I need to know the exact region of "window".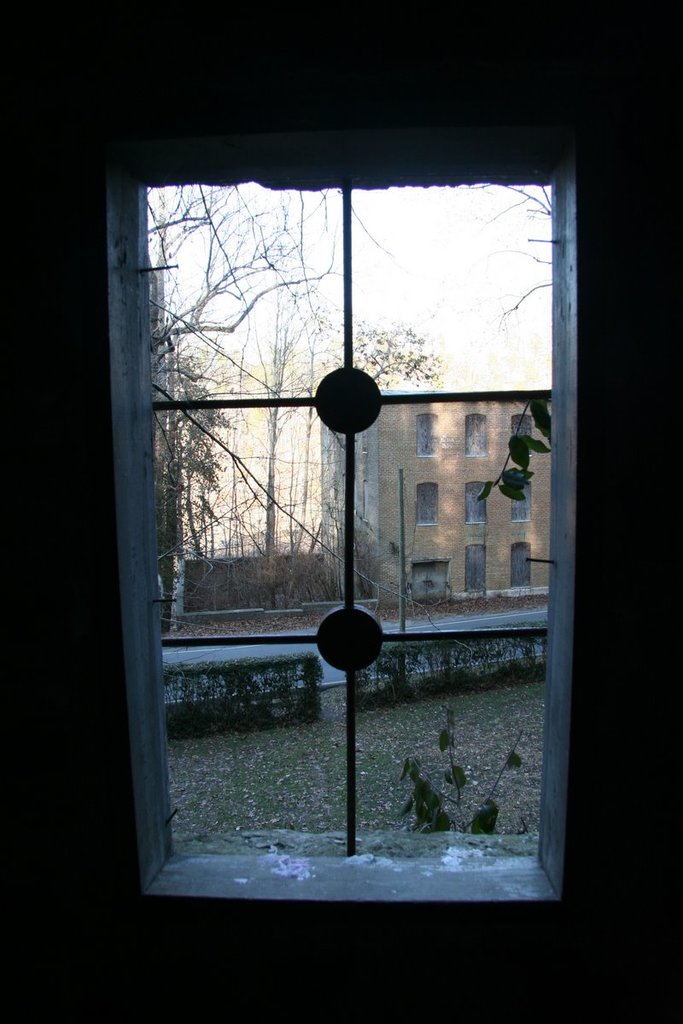
Region: left=464, top=544, right=490, bottom=590.
